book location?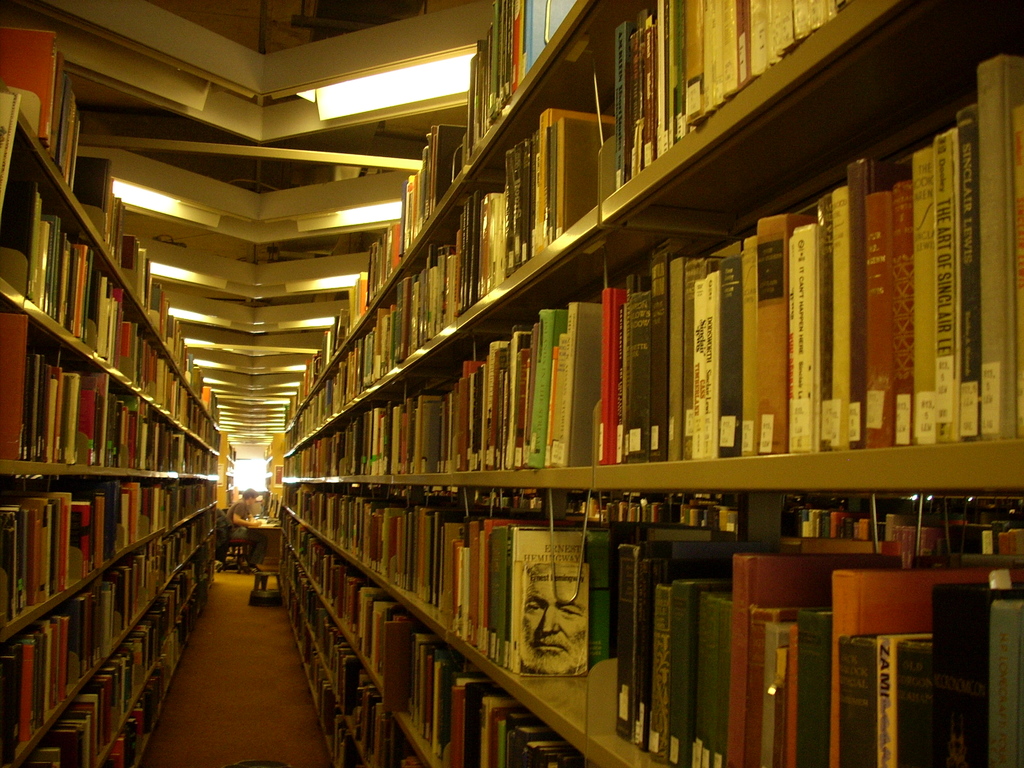
[685, 0, 711, 127]
